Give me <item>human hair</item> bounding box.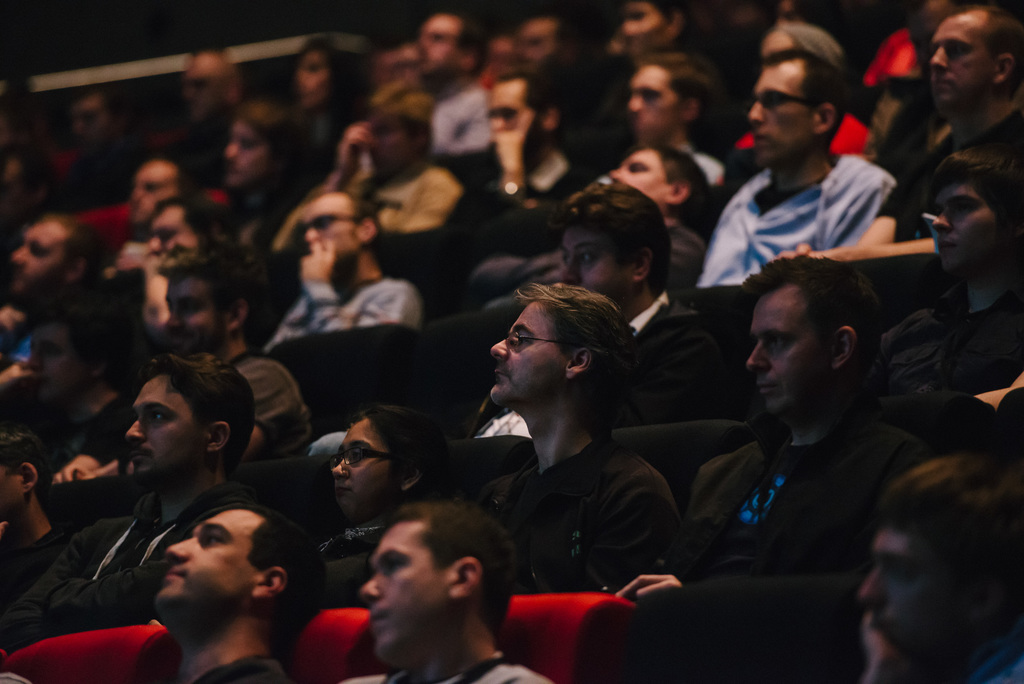
x1=954, y1=1, x2=1023, y2=100.
